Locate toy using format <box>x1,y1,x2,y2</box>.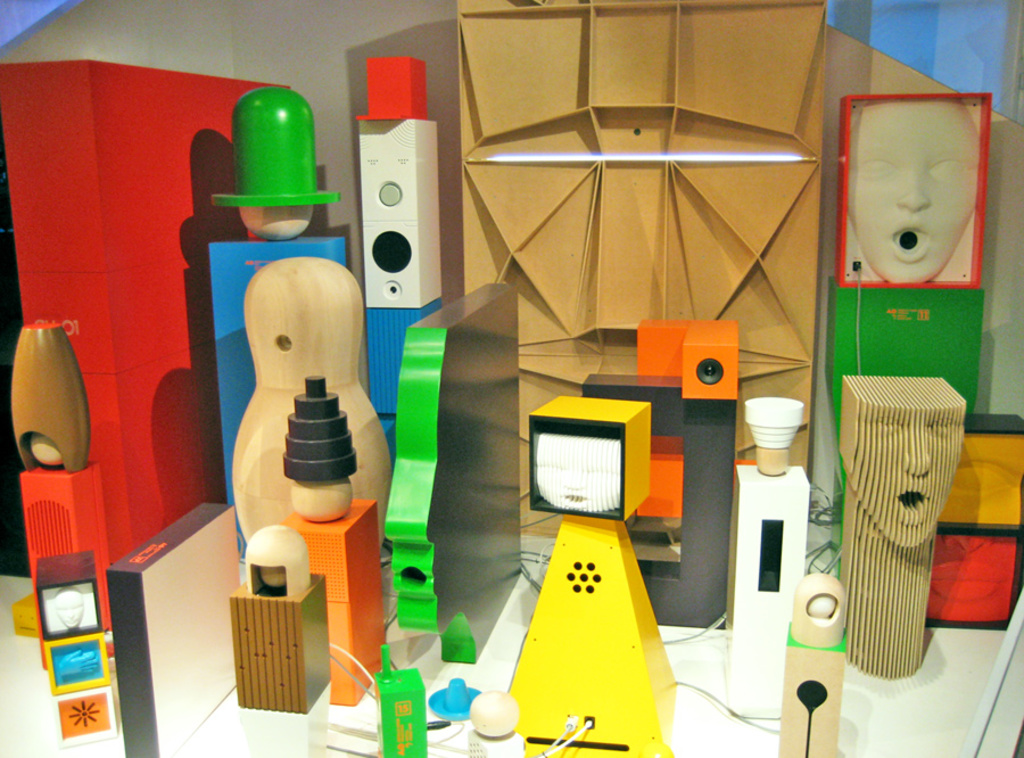
<box>525,402,671,757</box>.
